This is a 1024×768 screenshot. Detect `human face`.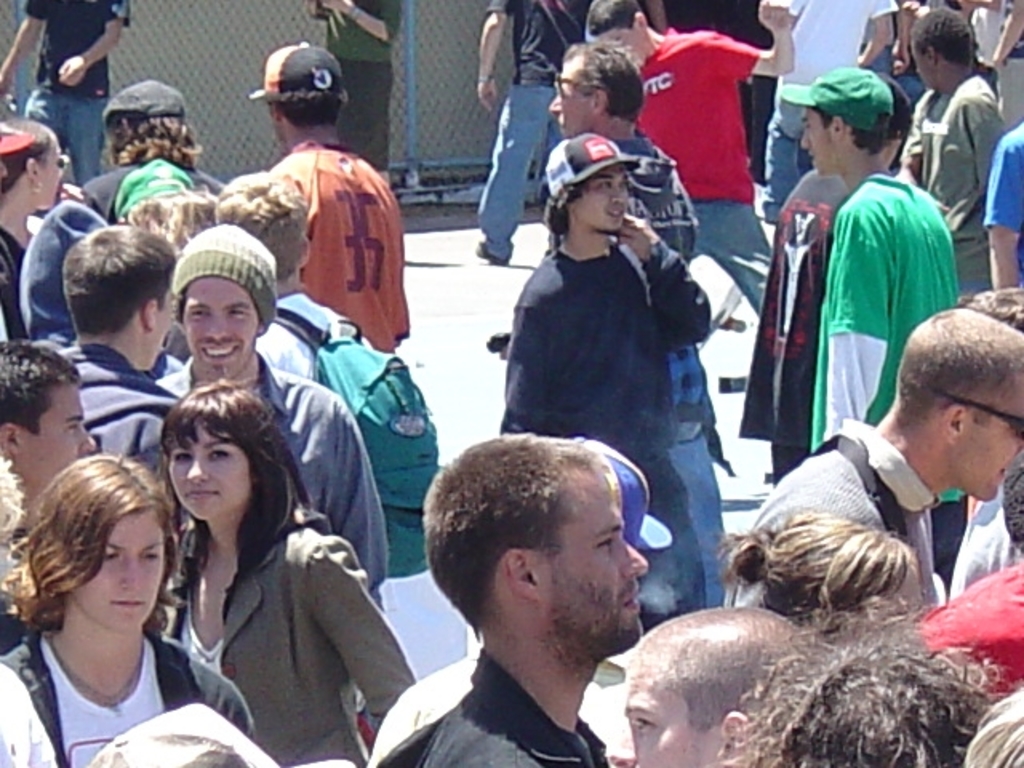
Rect(554, 64, 589, 133).
